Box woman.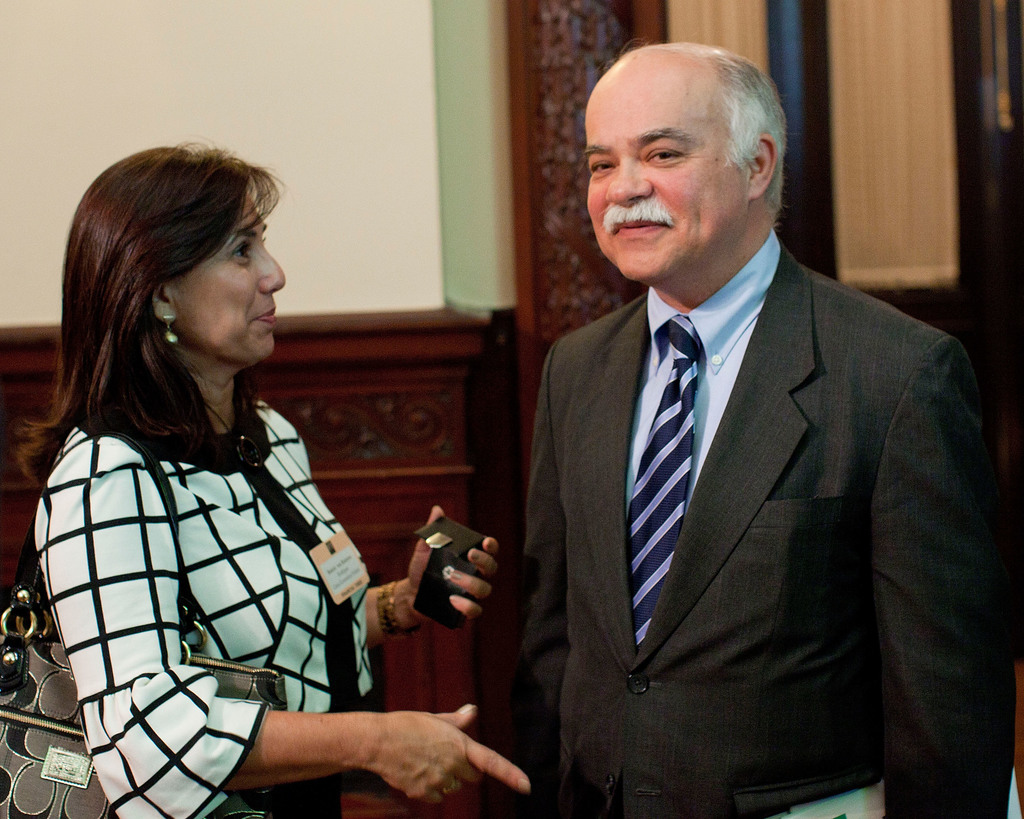
x1=14, y1=134, x2=532, y2=818.
